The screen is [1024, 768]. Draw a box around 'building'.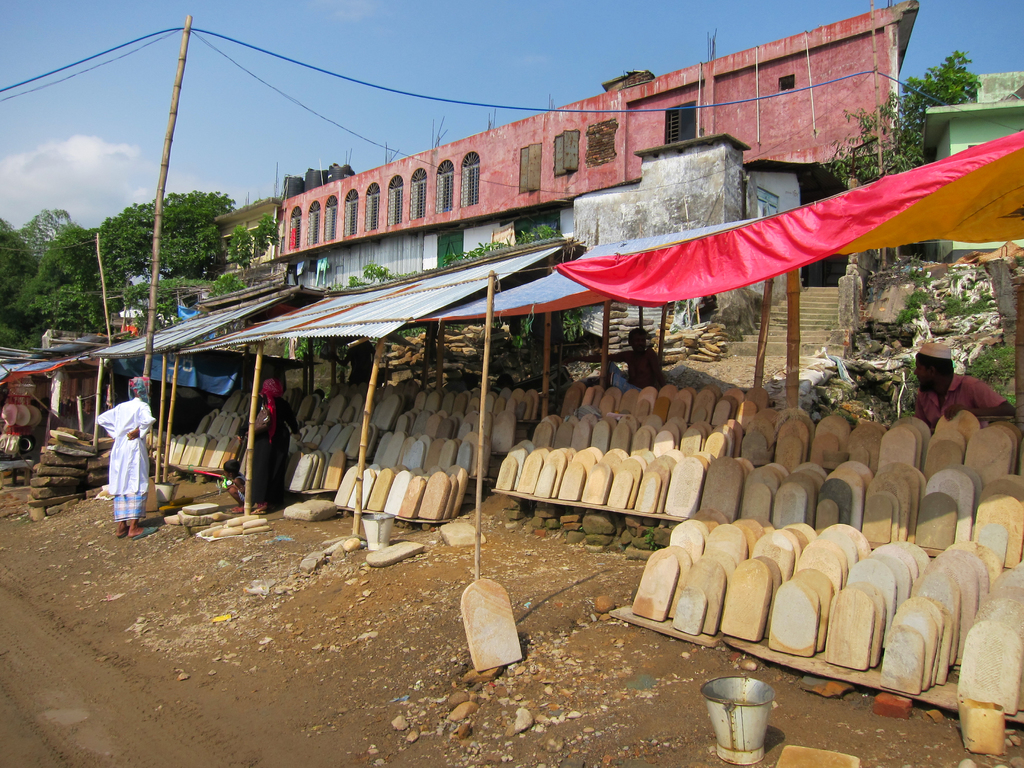
Rect(265, 0, 922, 300).
